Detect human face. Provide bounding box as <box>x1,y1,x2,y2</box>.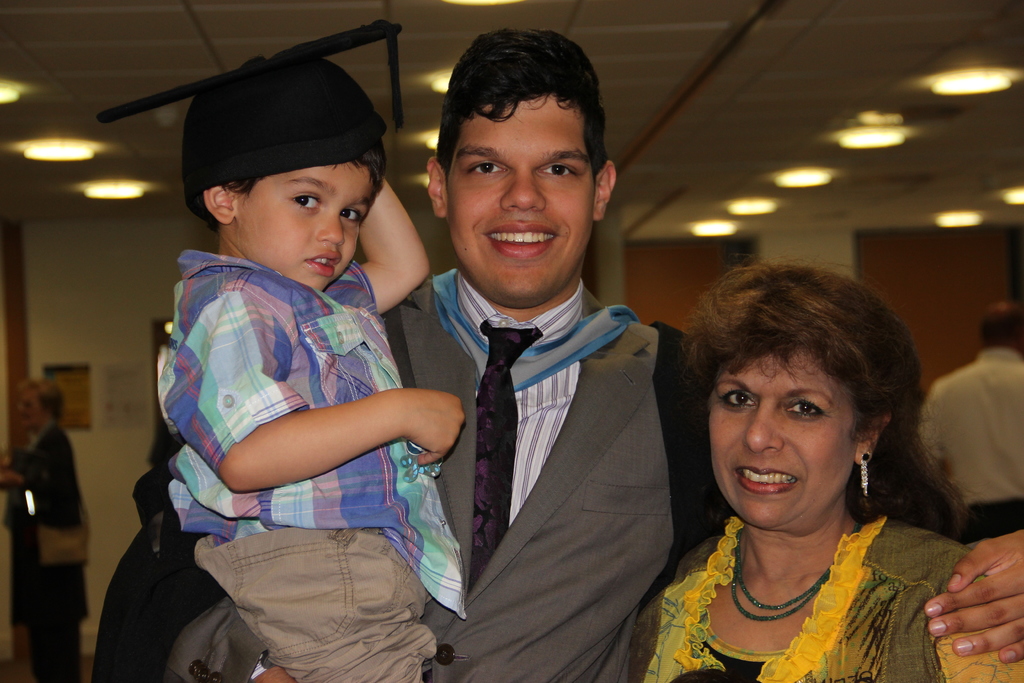
<box>236,158,375,293</box>.
